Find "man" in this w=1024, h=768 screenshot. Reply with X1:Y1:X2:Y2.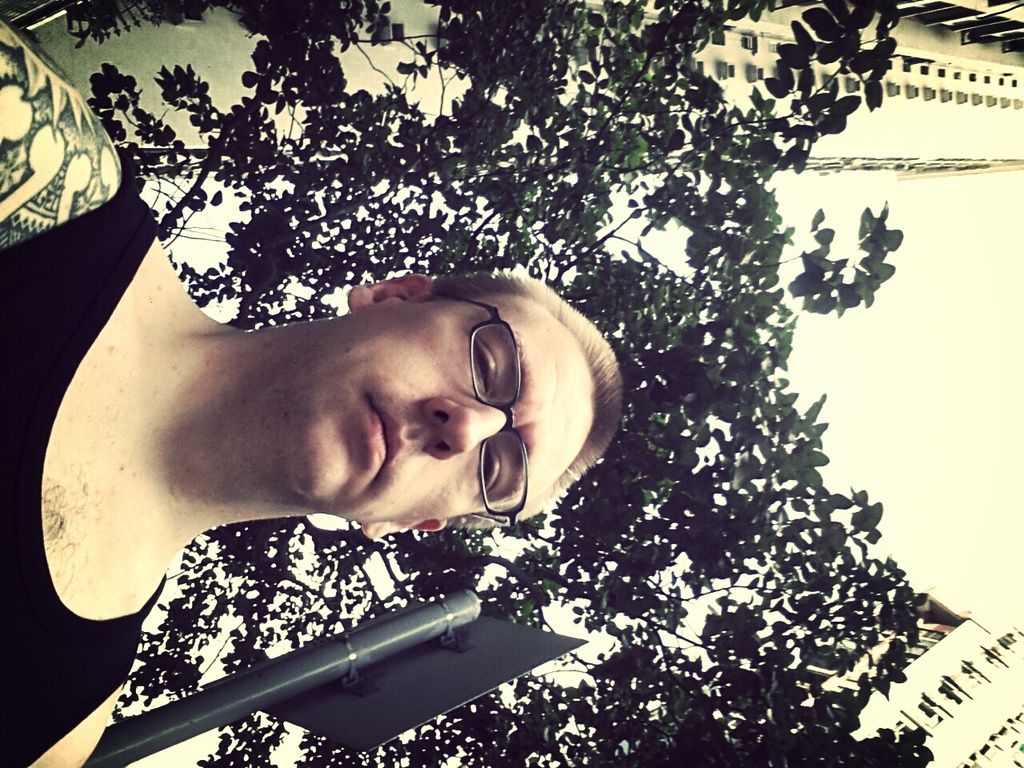
0:19:622:767.
